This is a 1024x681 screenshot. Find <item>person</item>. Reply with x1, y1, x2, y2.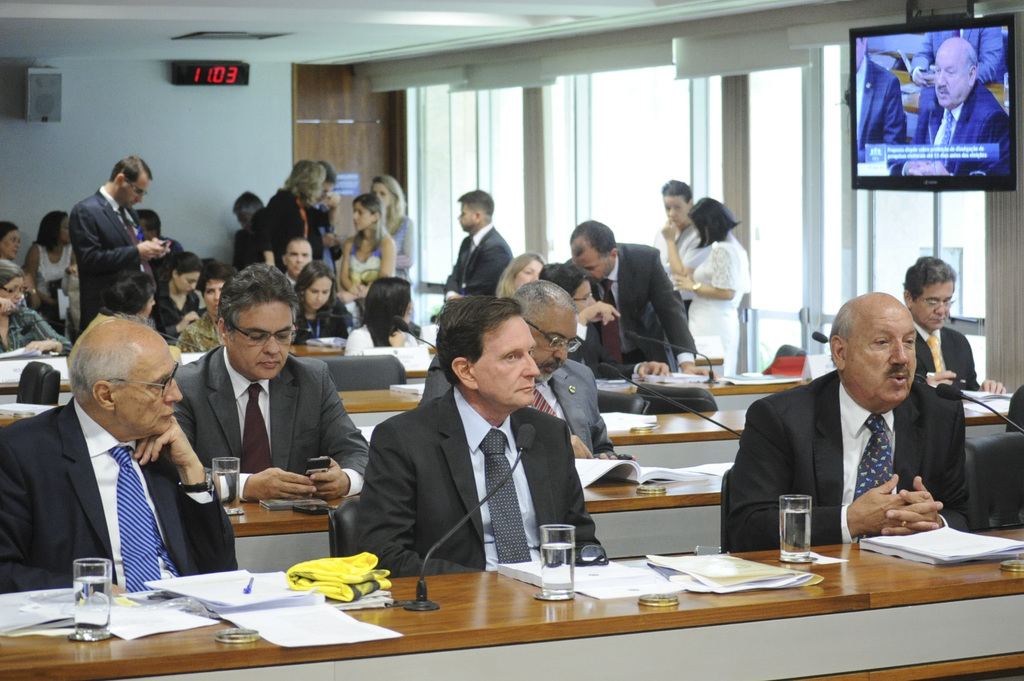
854, 36, 918, 189.
